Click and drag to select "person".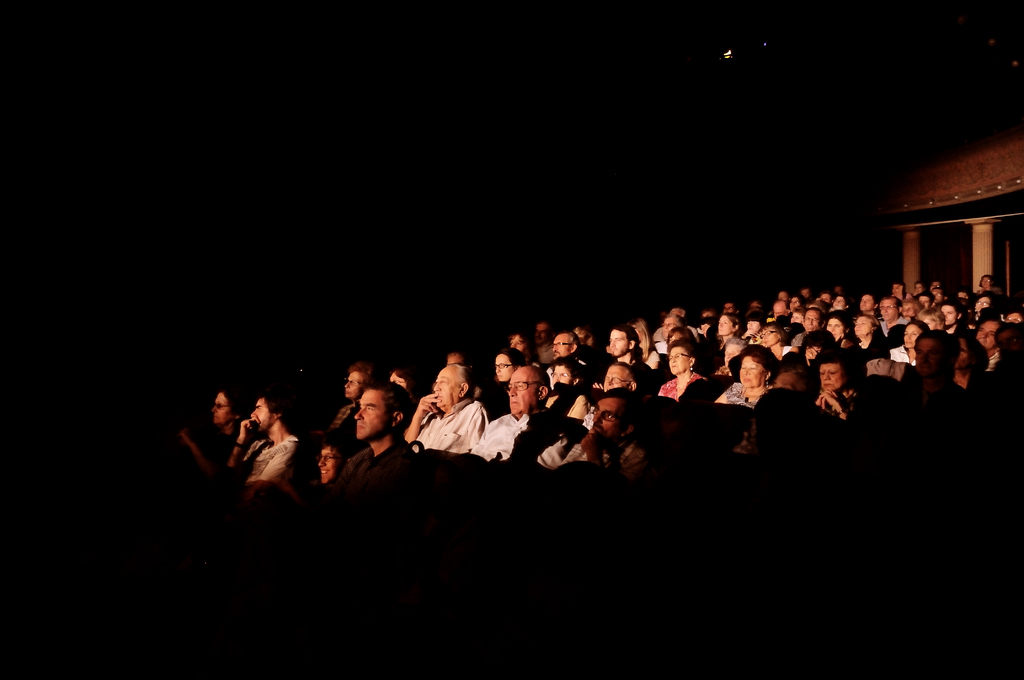
Selection: [450, 355, 481, 369].
